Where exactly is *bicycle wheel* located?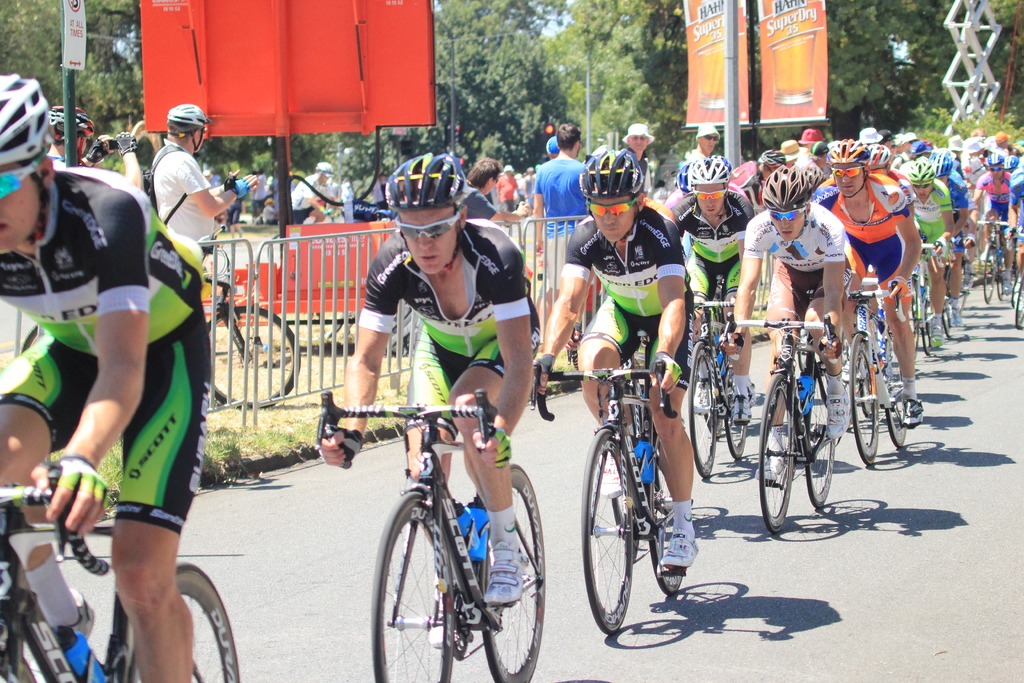
Its bounding box is {"left": 884, "top": 336, "right": 909, "bottom": 454}.
